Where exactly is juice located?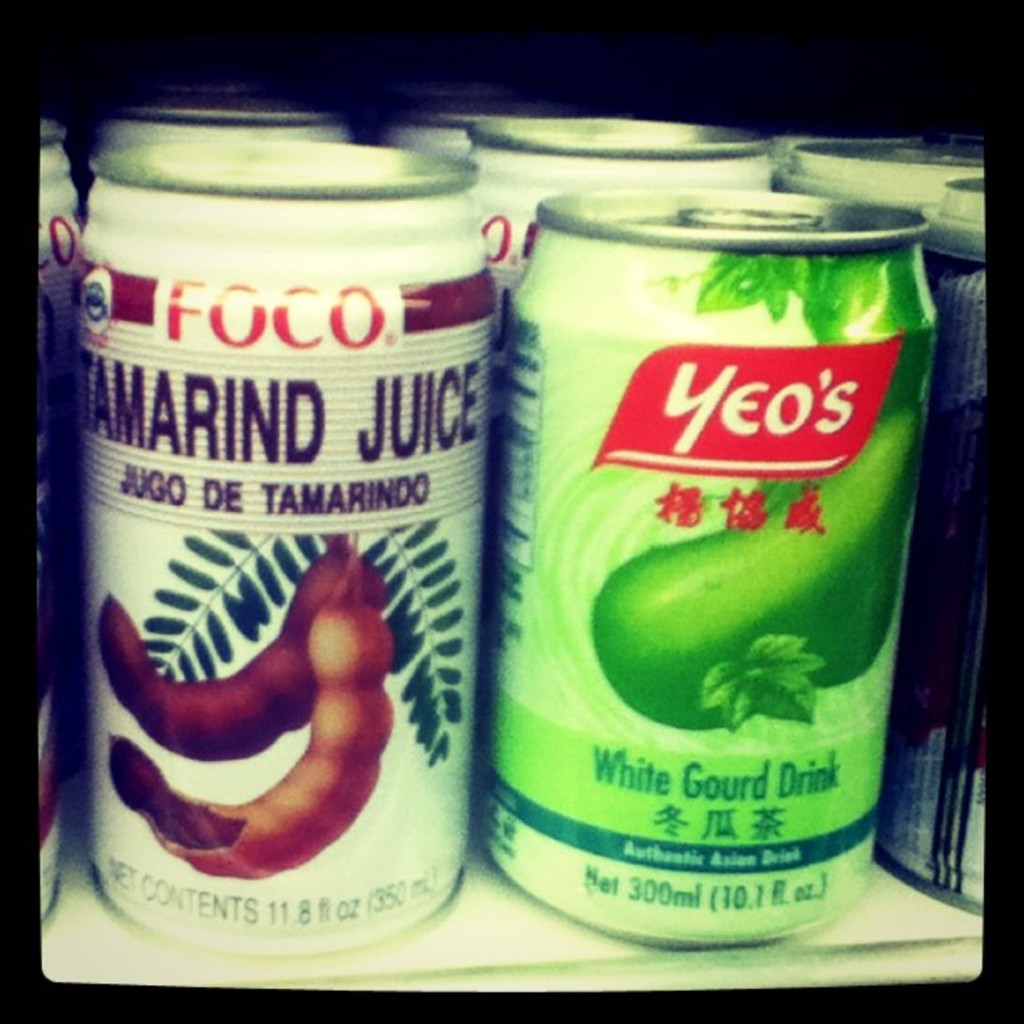
Its bounding box is (x1=495, y1=181, x2=925, y2=954).
